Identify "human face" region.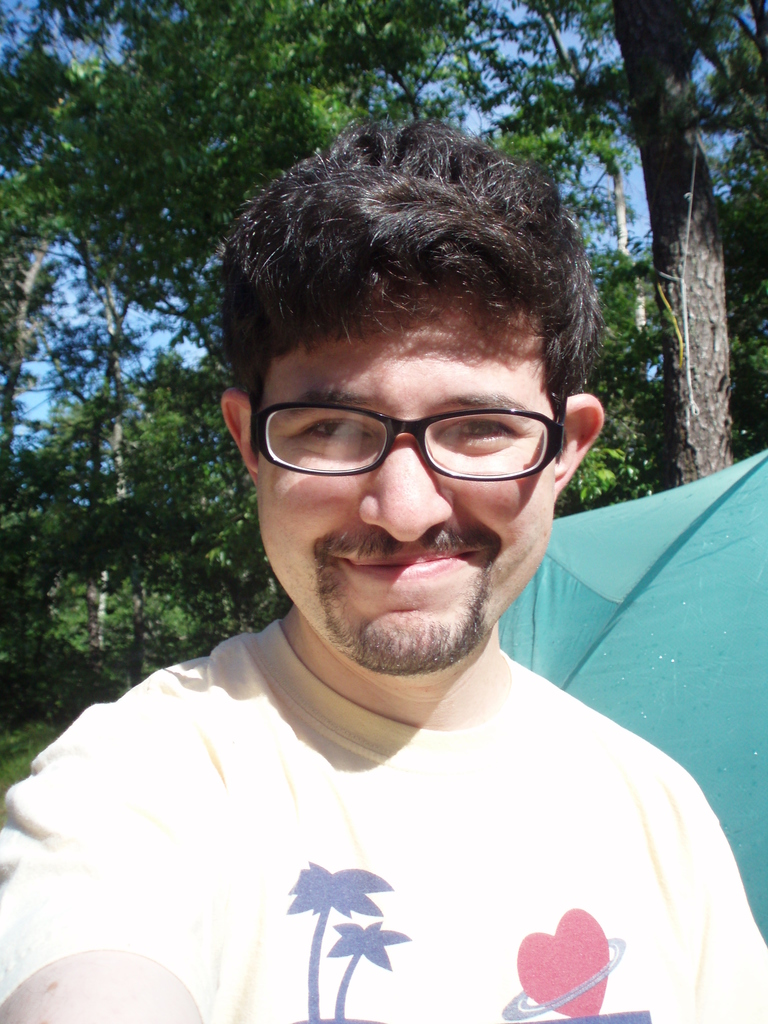
Region: box=[250, 270, 558, 676].
